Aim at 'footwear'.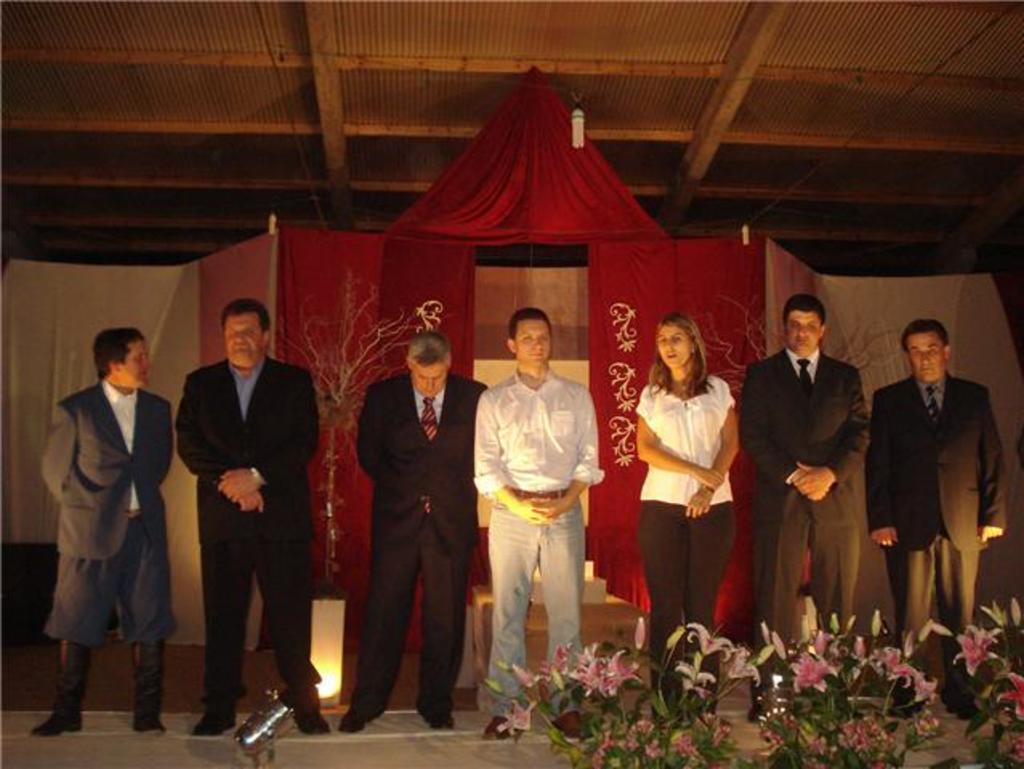
Aimed at 742 697 774 723.
